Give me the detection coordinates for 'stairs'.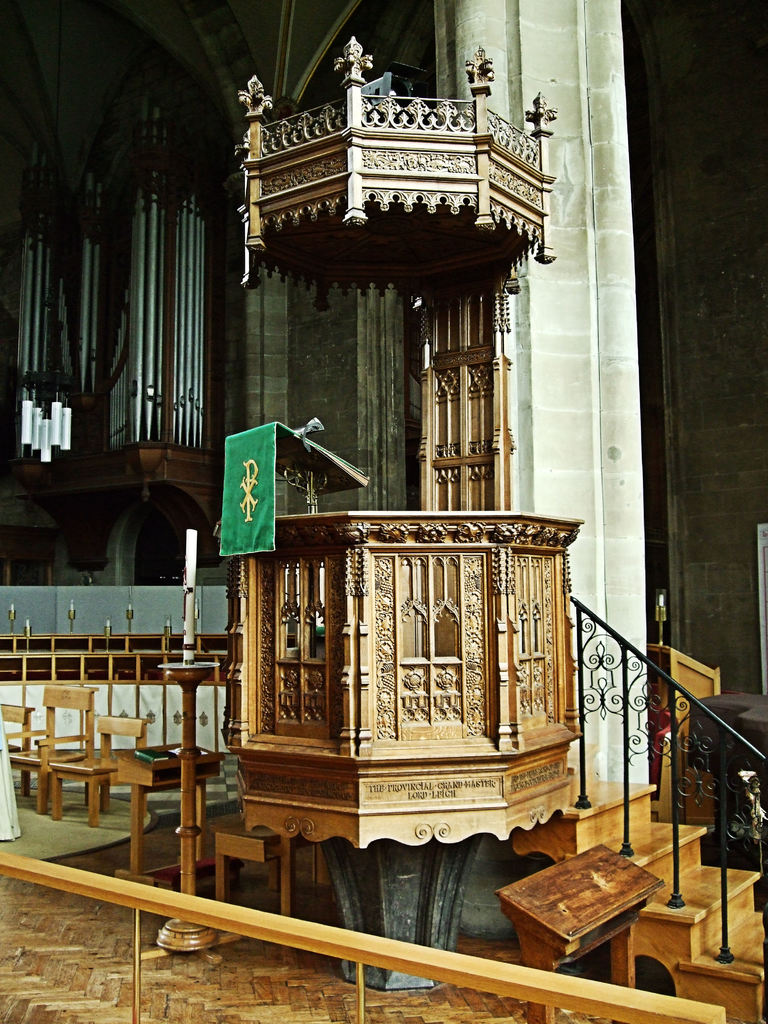
region(552, 777, 767, 1023).
